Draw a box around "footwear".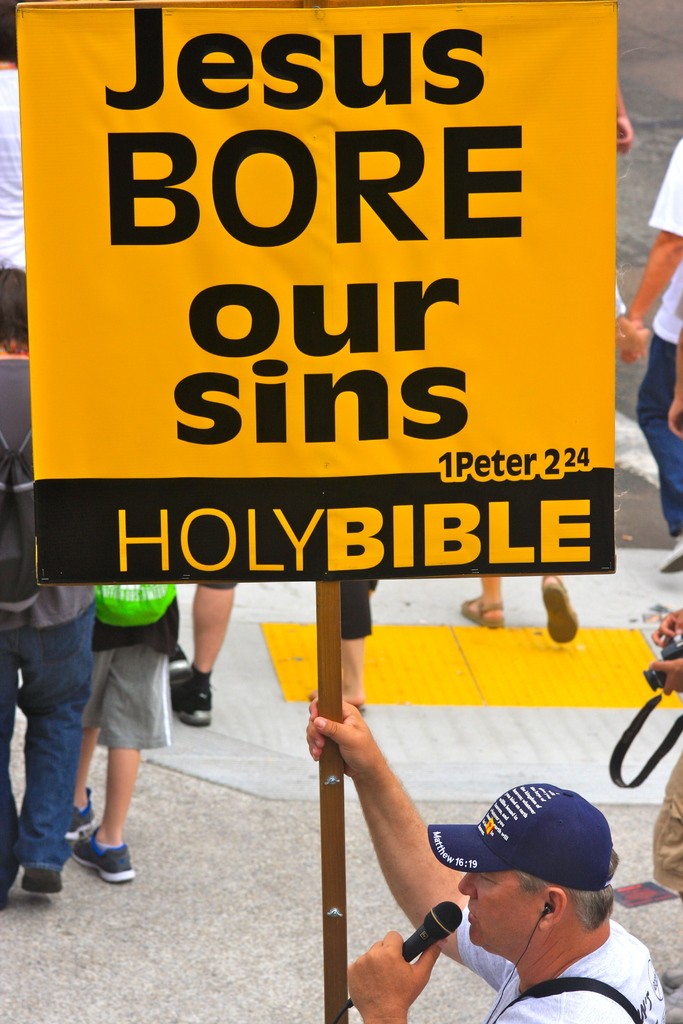
{"left": 457, "top": 589, "right": 503, "bottom": 633}.
